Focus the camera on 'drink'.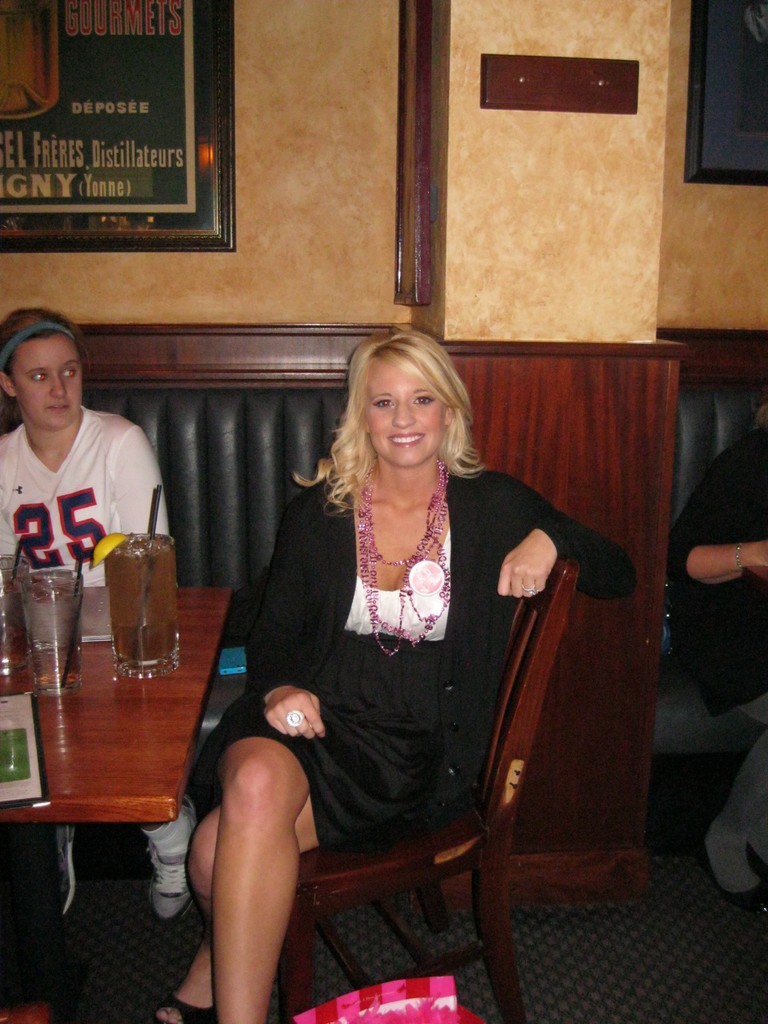
Focus region: crop(0, 579, 26, 672).
